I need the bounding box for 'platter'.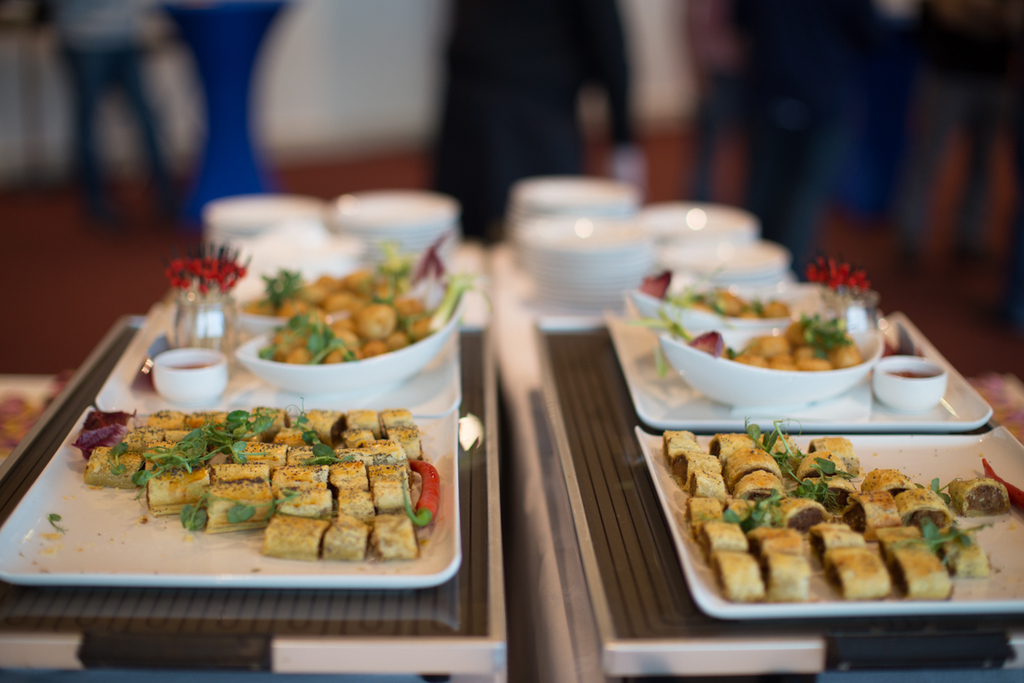
Here it is: [604, 308, 992, 429].
